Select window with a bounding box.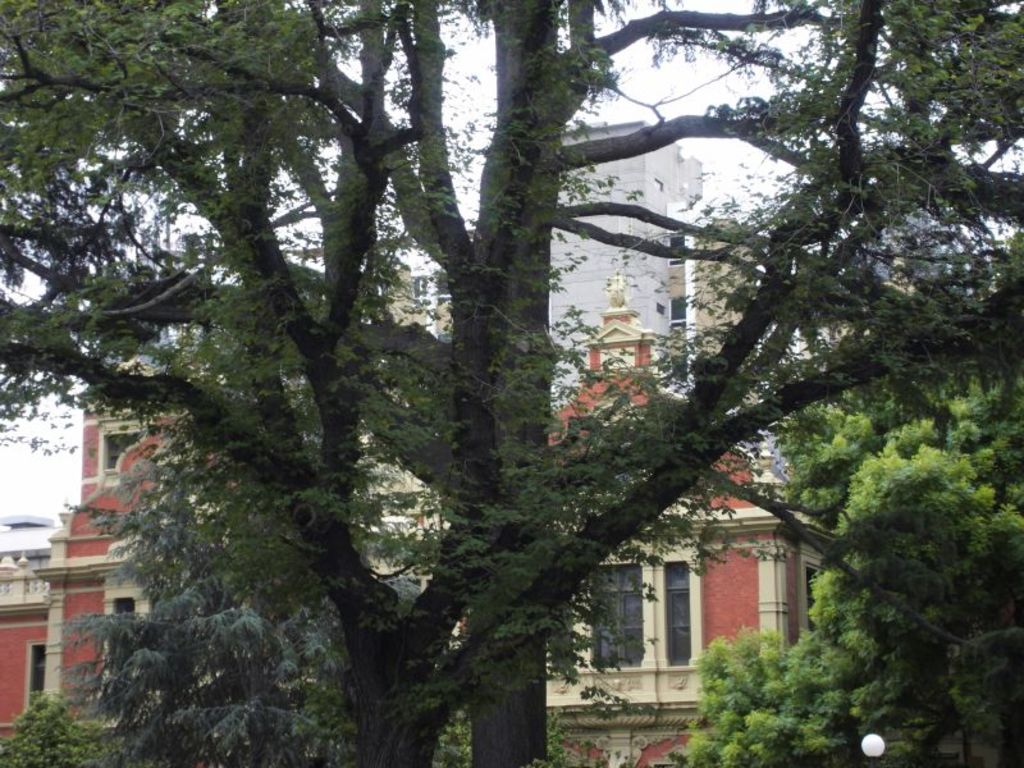
bbox=[634, 557, 717, 682].
